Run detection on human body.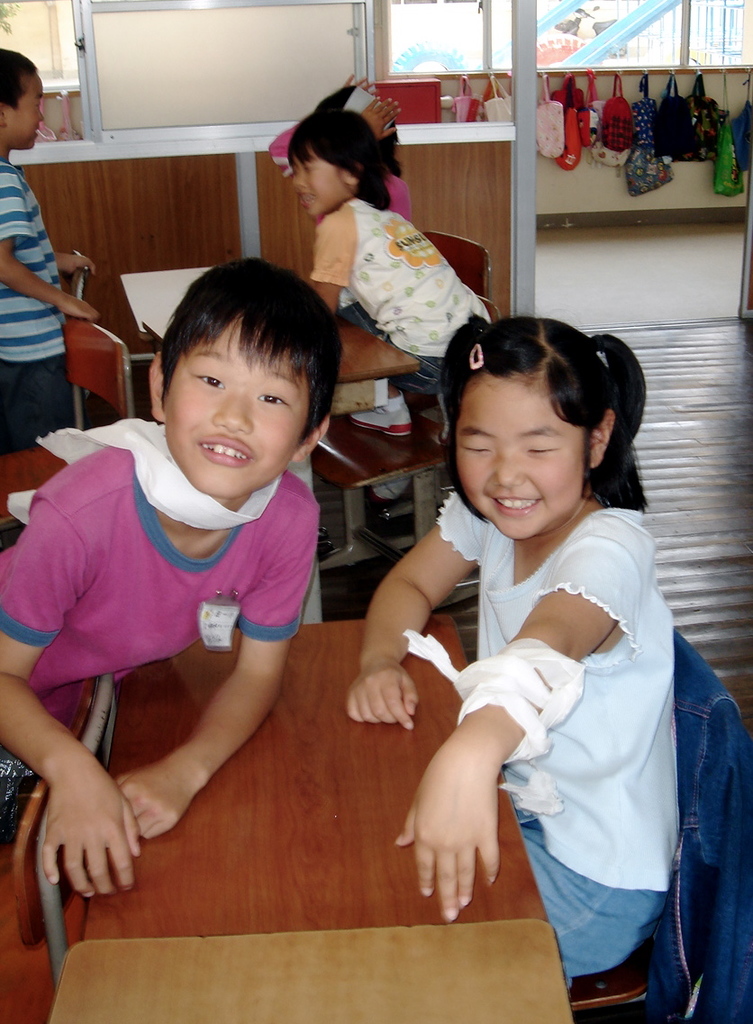
Result: bbox(0, 259, 316, 899).
